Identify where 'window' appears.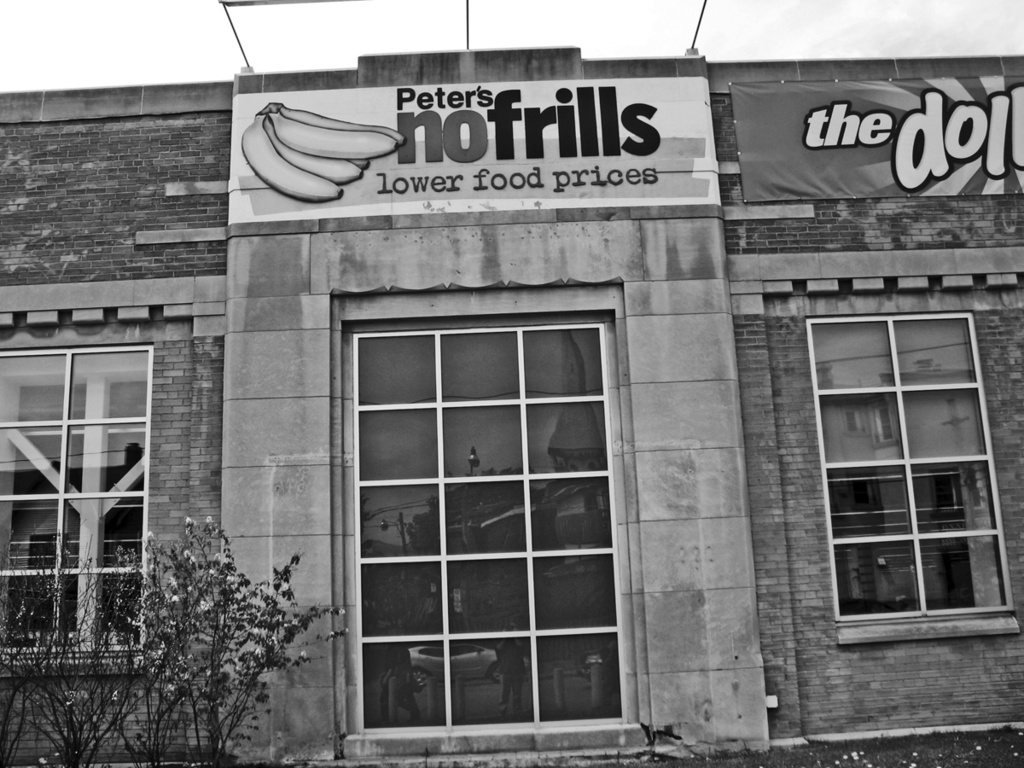
Appears at l=0, t=338, r=149, b=668.
